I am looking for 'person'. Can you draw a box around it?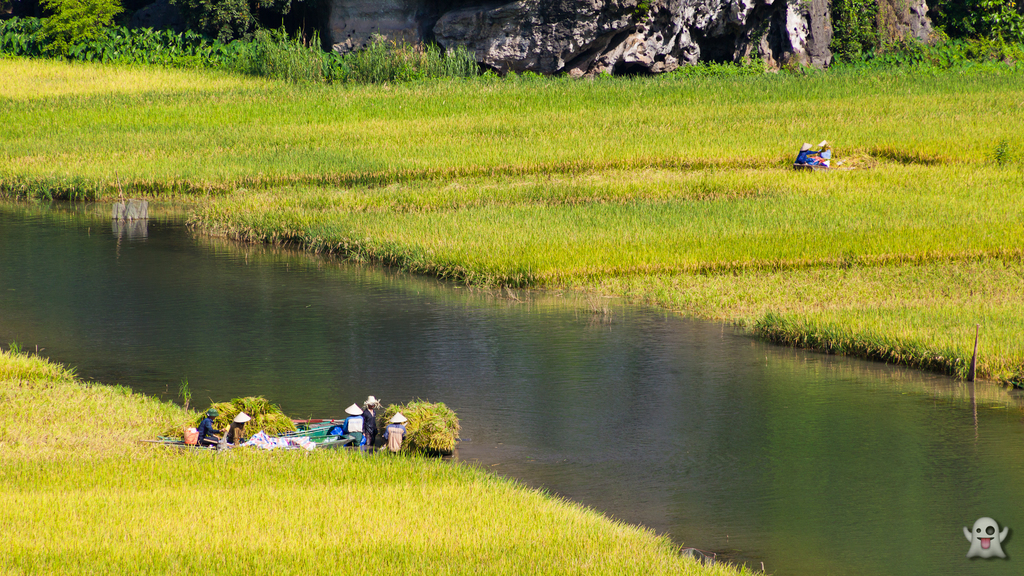
Sure, the bounding box is BBox(229, 410, 252, 447).
